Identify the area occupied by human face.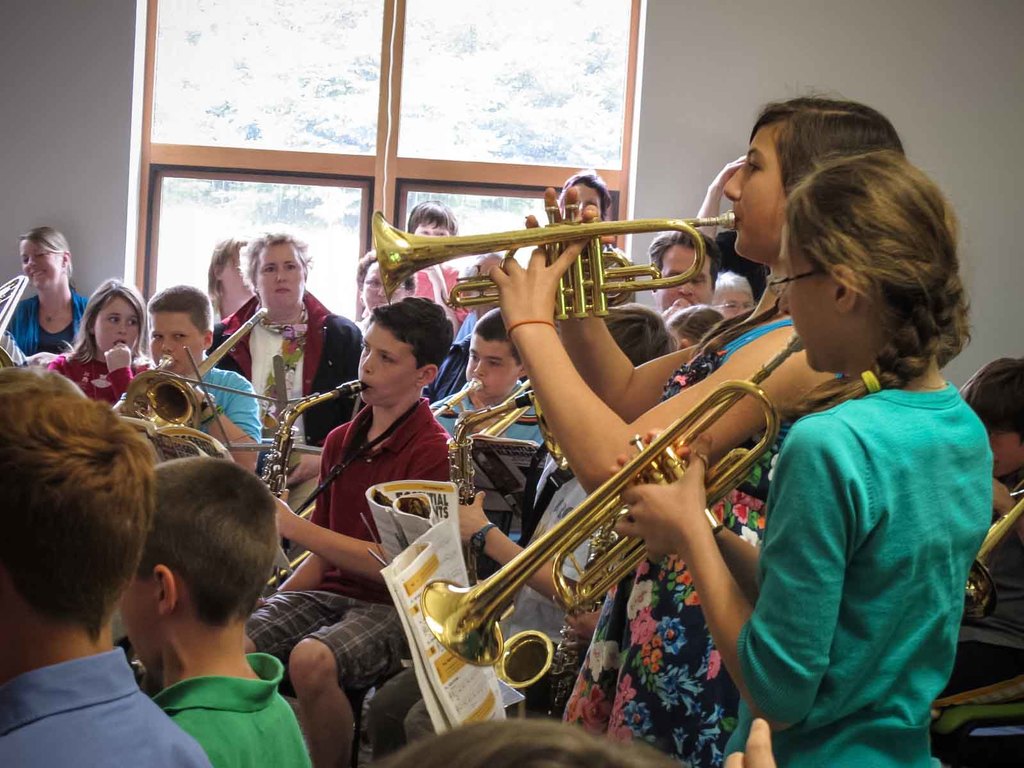
Area: 252/241/305/311.
